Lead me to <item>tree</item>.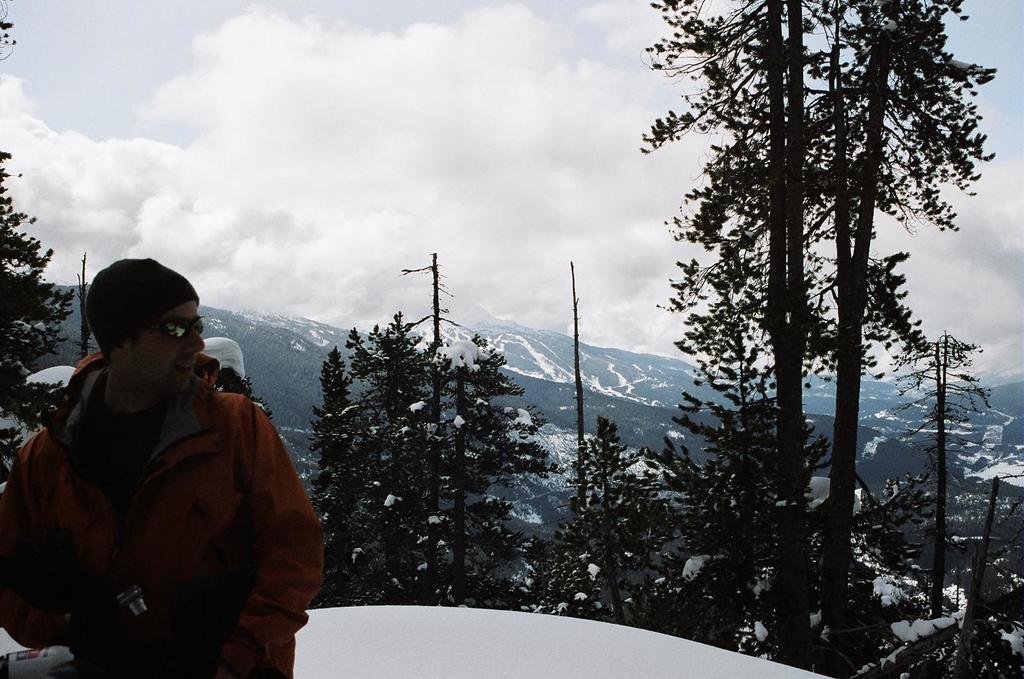
Lead to <bbox>569, 260, 590, 505</bbox>.
